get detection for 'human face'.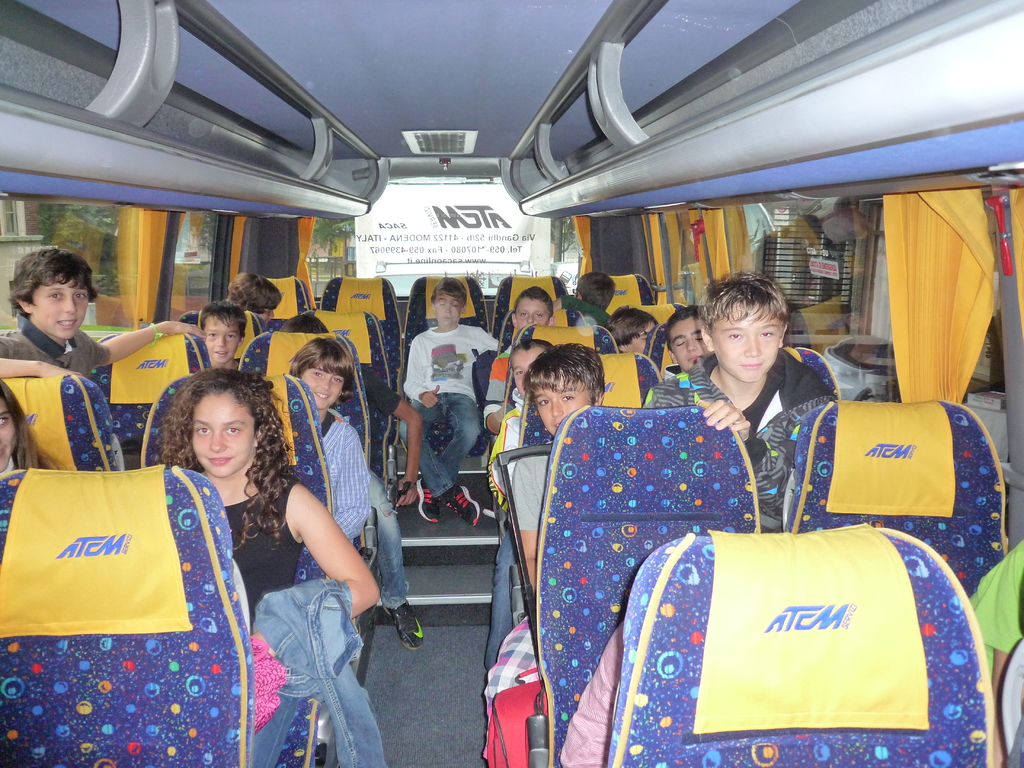
Detection: [left=514, top=347, right=543, bottom=396].
